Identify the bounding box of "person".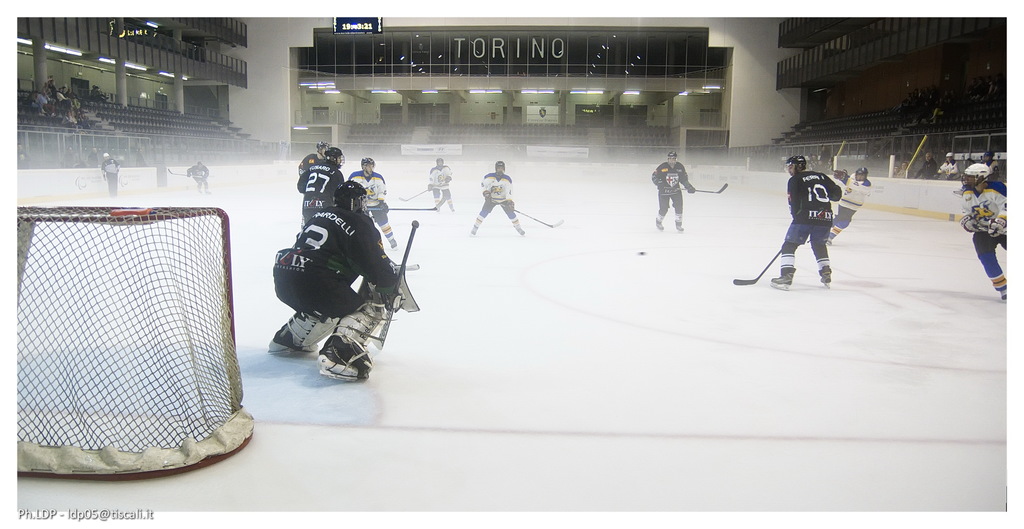
911, 149, 936, 179.
